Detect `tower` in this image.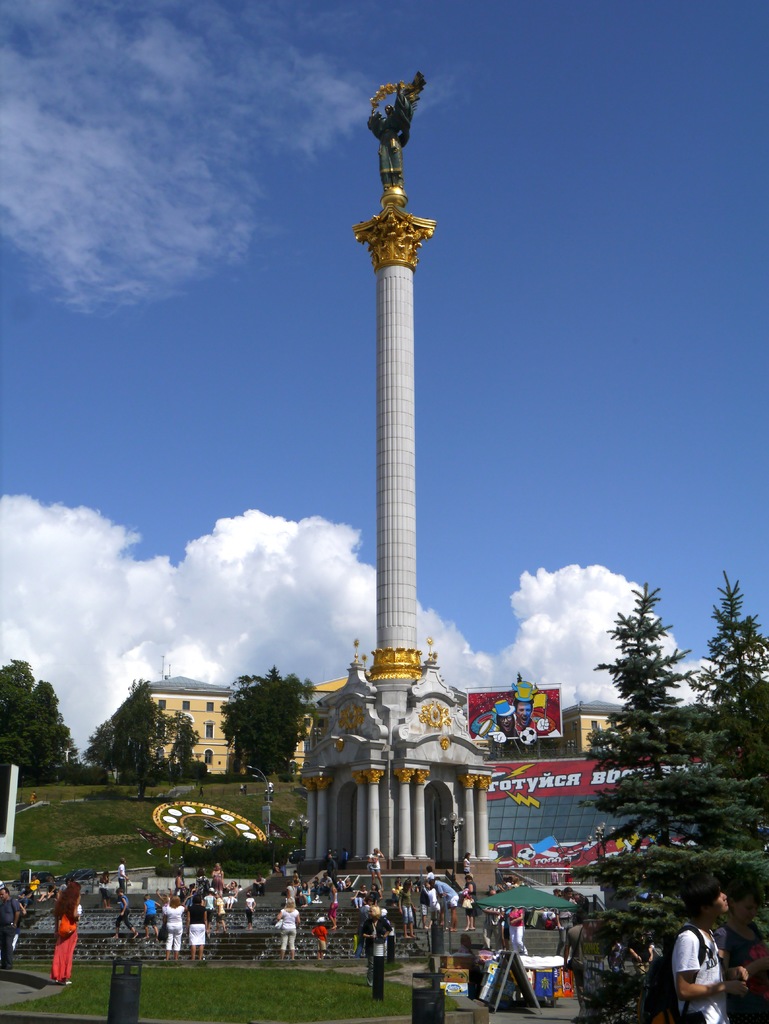
Detection: left=320, top=50, right=480, bottom=751.
